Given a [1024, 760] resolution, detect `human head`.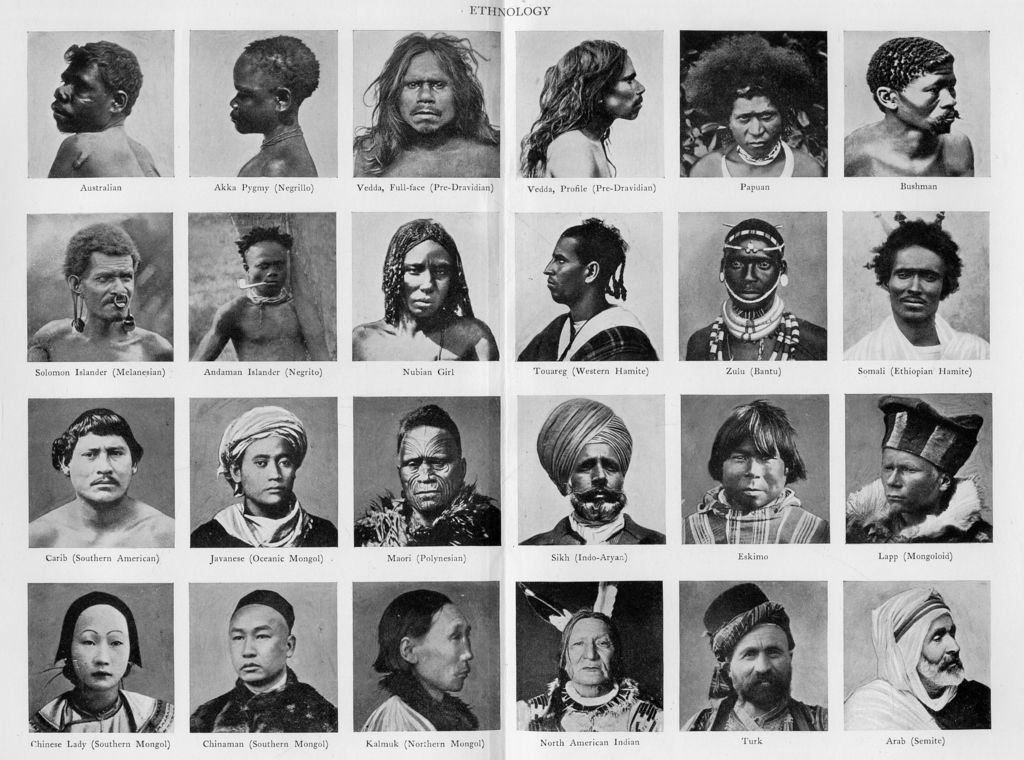
<region>237, 232, 292, 298</region>.
